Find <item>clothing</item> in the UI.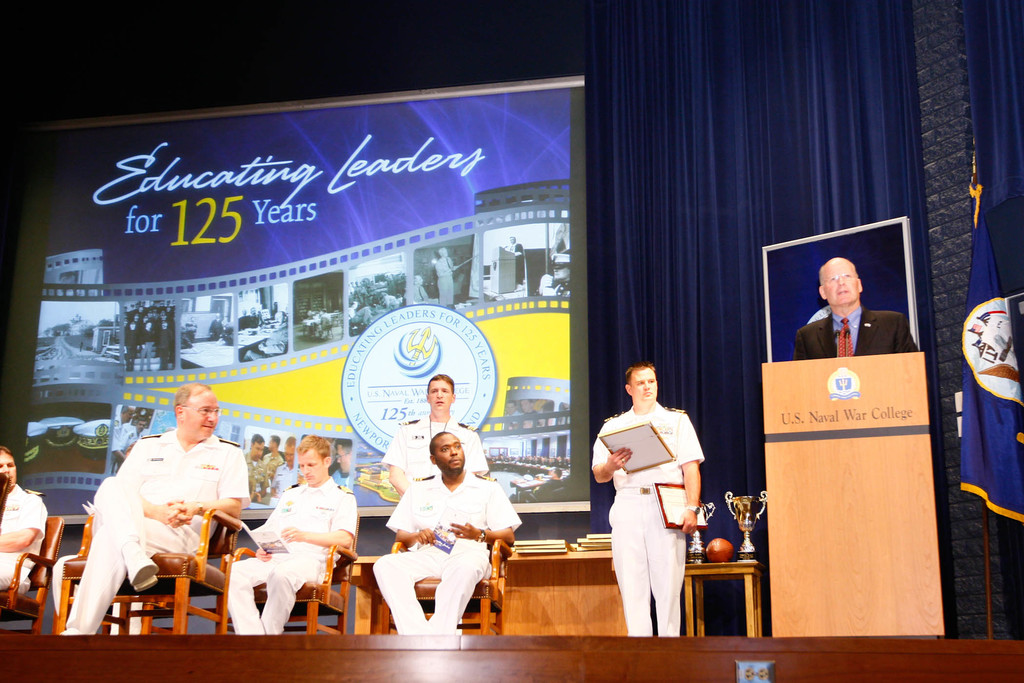
UI element at x1=63, y1=425, x2=252, y2=639.
